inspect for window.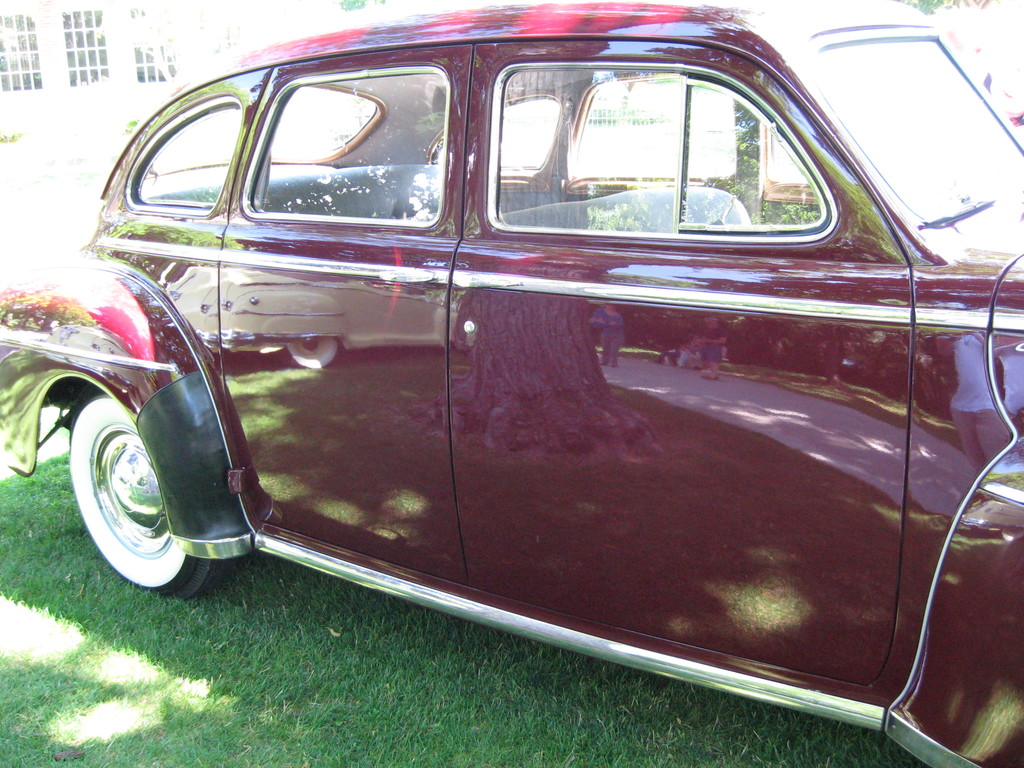
Inspection: {"left": 0, "top": 13, "right": 45, "bottom": 94}.
